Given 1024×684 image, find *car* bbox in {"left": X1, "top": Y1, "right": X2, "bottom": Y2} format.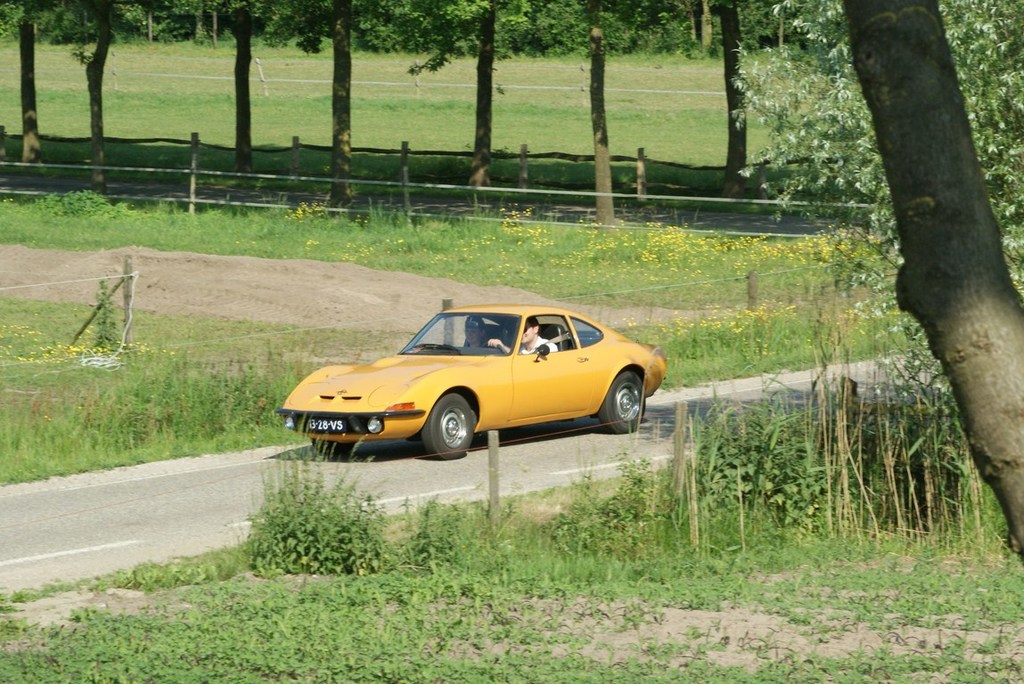
{"left": 278, "top": 290, "right": 660, "bottom": 464}.
